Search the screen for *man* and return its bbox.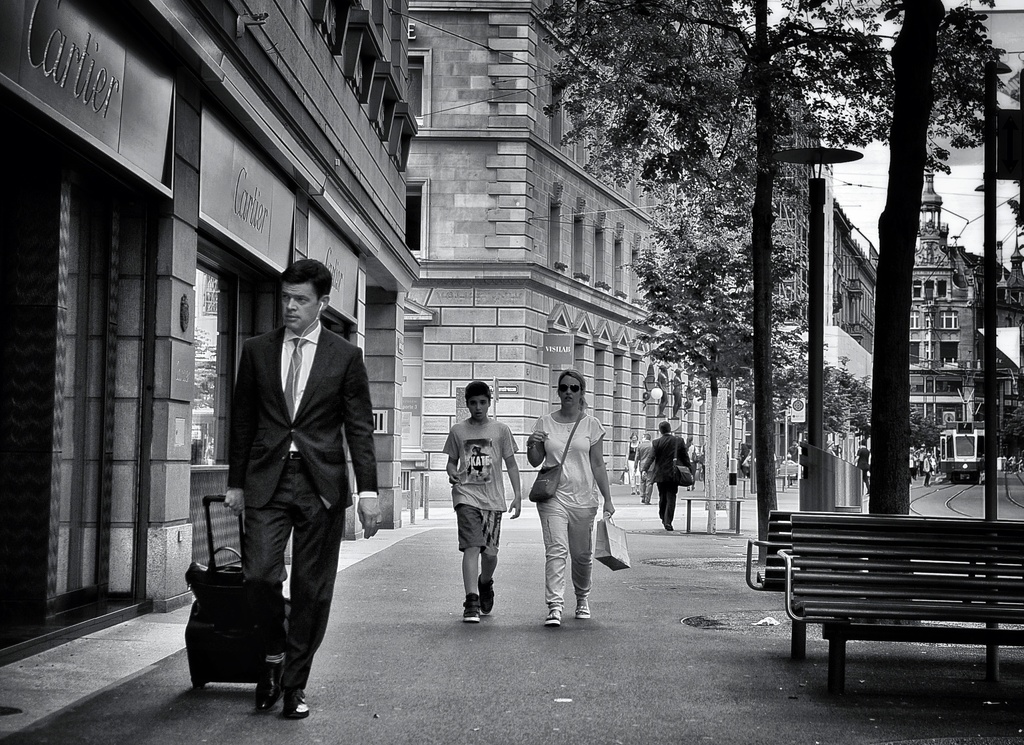
Found: select_region(204, 250, 380, 727).
